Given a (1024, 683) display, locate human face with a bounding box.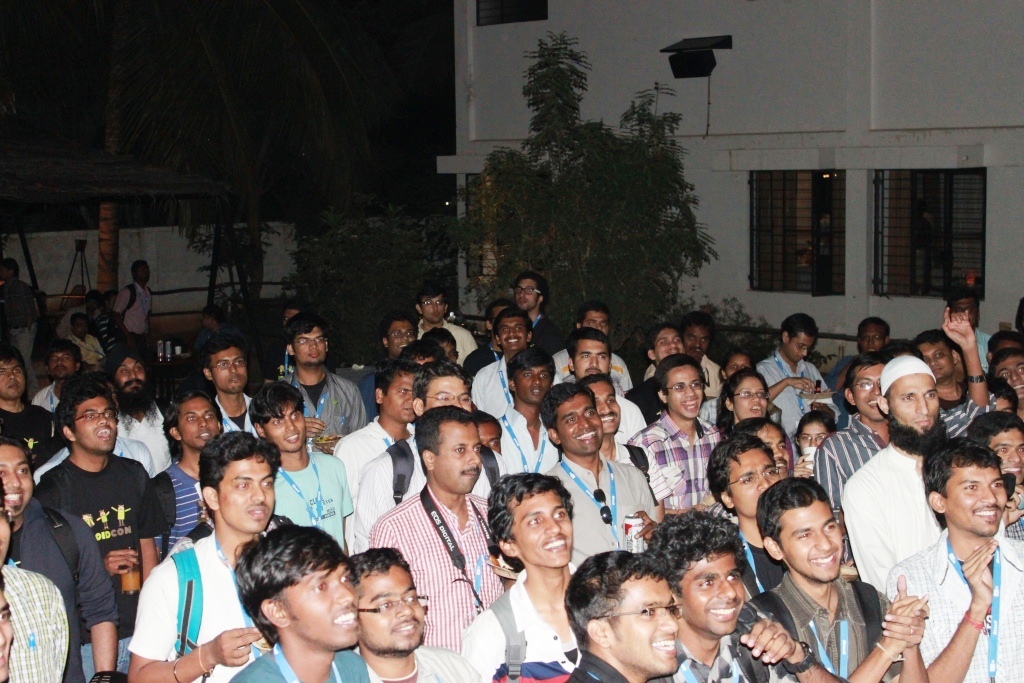
Located: (283,306,300,330).
